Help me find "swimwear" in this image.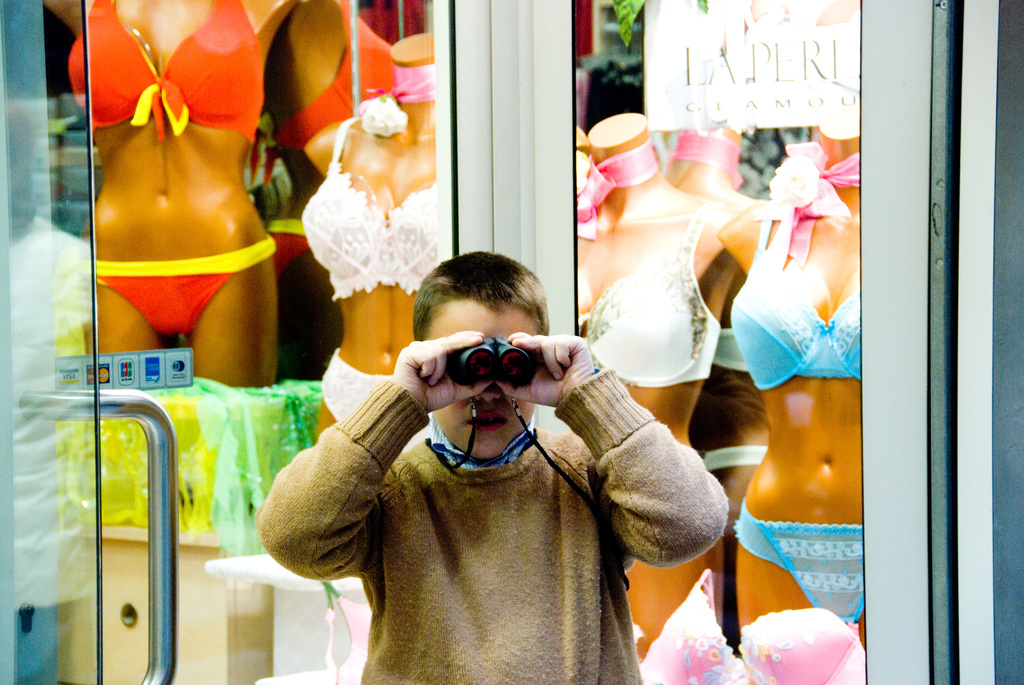
Found it: 320/350/396/421.
